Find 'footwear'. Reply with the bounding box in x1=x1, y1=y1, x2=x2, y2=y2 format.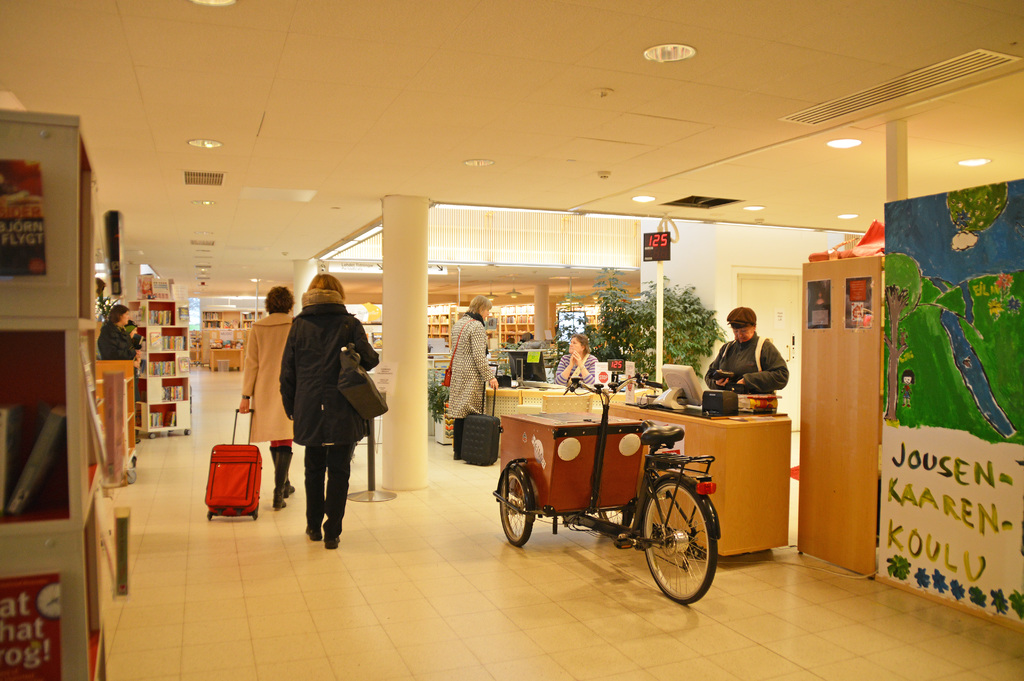
x1=271, y1=451, x2=288, y2=506.
